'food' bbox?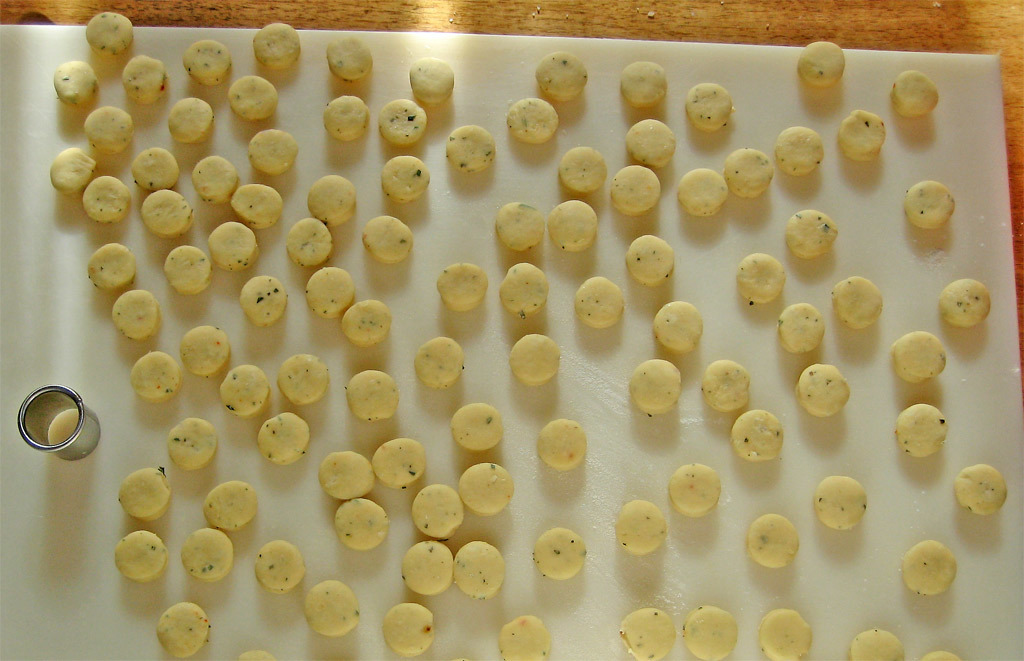
crop(356, 212, 413, 266)
